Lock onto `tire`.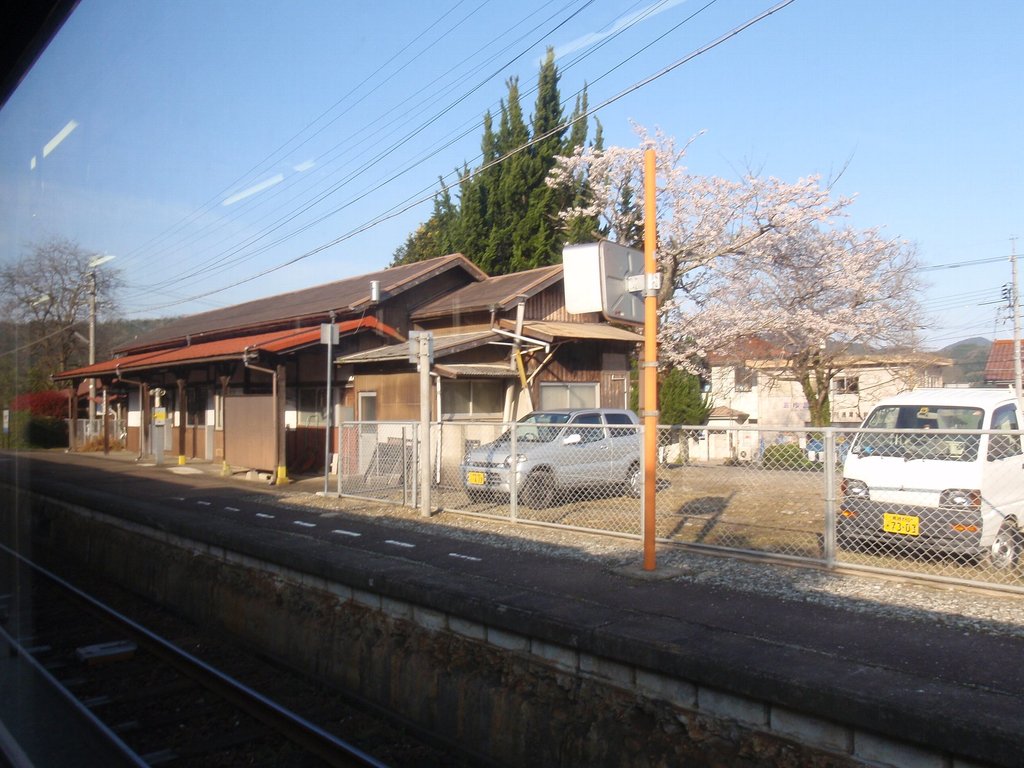
Locked: [left=838, top=520, right=861, bottom=549].
